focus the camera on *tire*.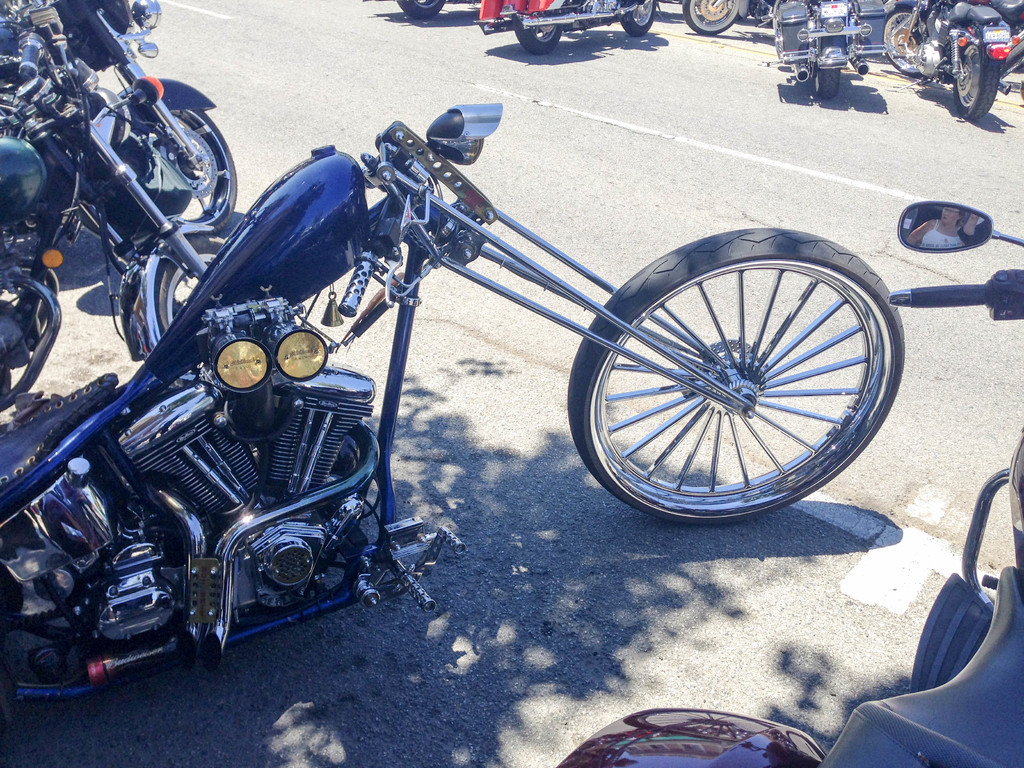
Focus region: pyautogui.locateOnScreen(399, 0, 440, 21).
